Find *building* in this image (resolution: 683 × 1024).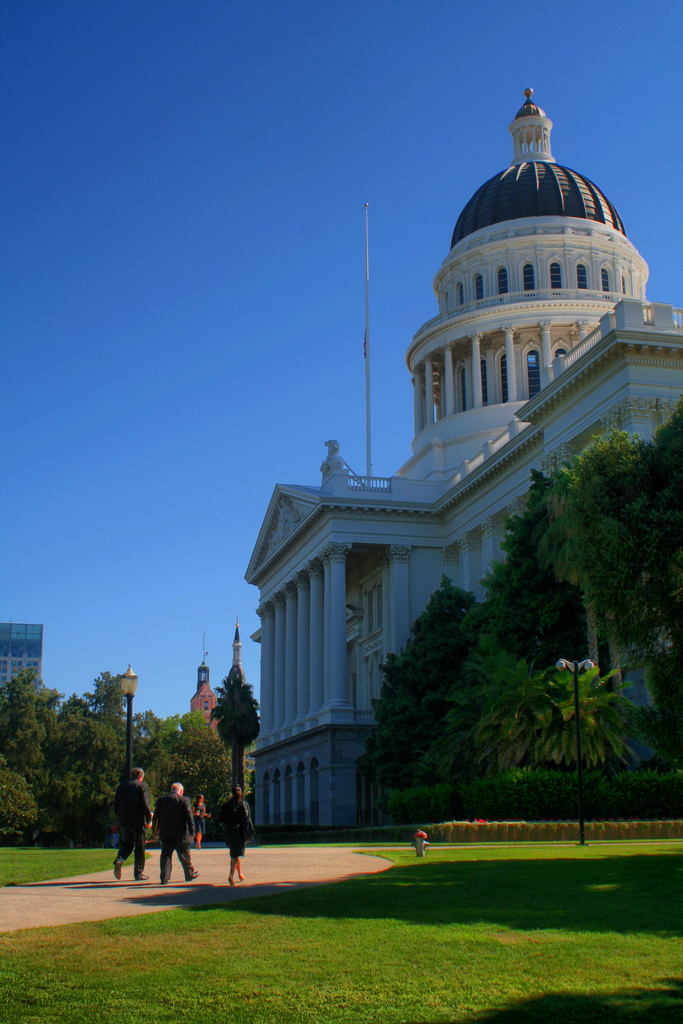
box=[0, 614, 40, 700].
